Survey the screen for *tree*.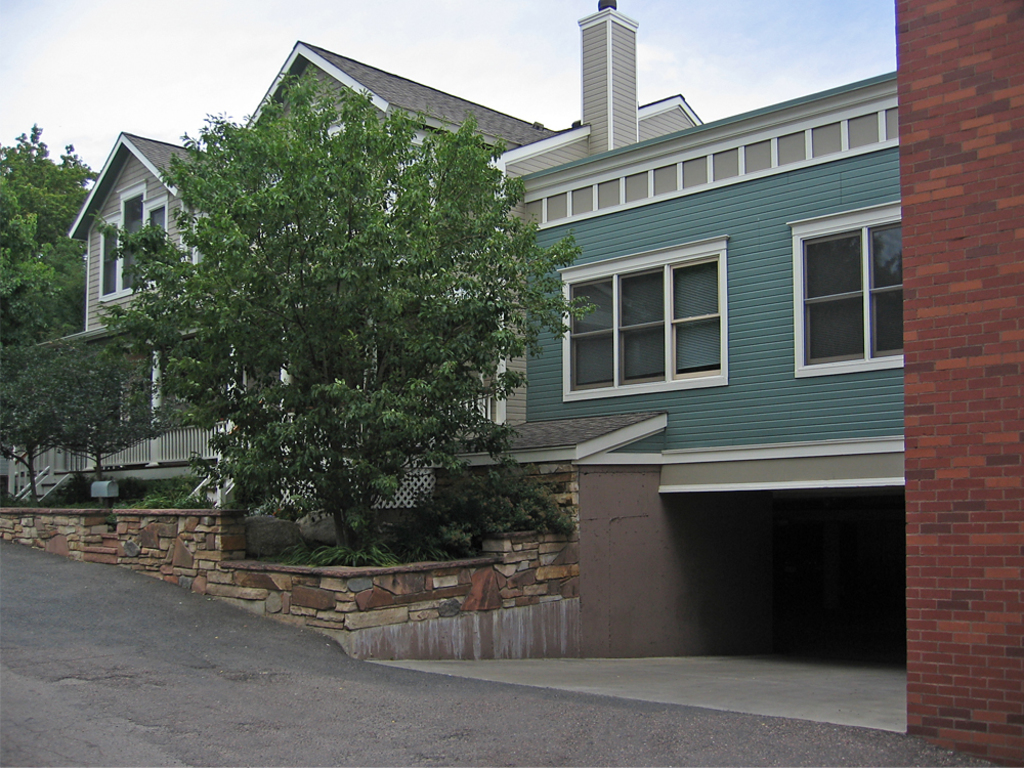
Survey found: x1=0 y1=113 x2=100 y2=346.
